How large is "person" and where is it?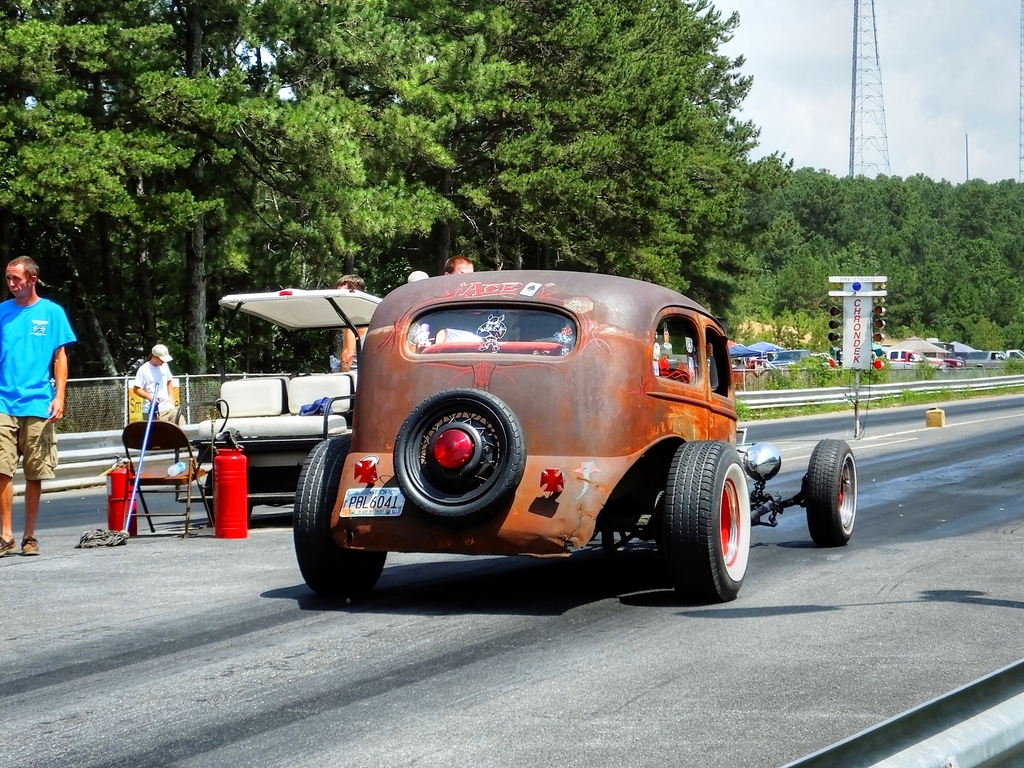
Bounding box: bbox(734, 358, 748, 372).
